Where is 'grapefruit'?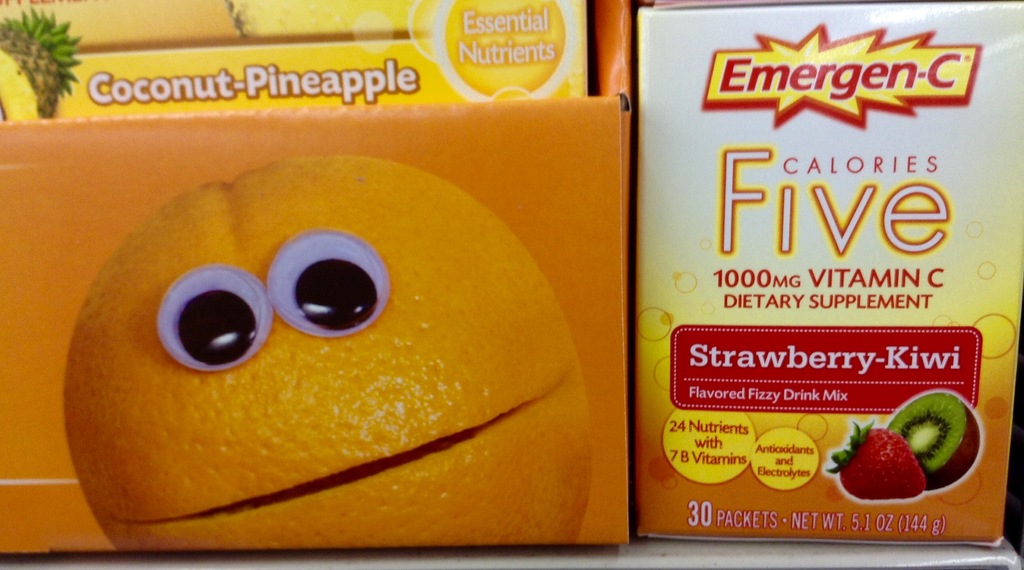
bbox=[56, 119, 595, 521].
